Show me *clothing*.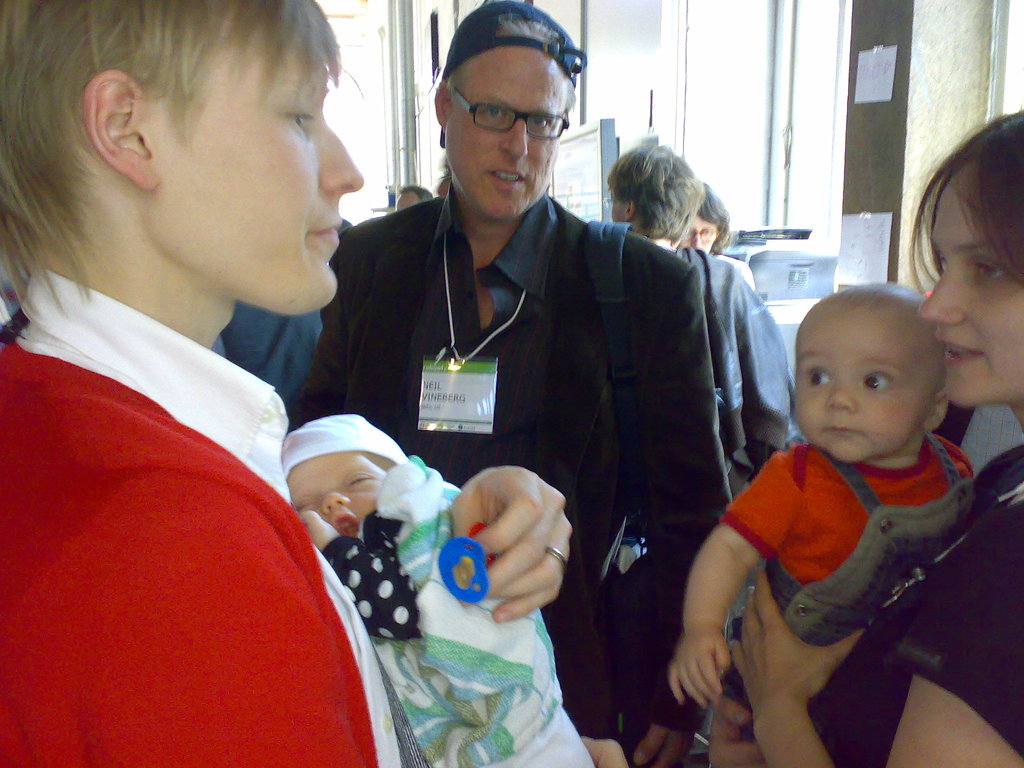
*clothing* is here: <box>302,451,604,767</box>.
